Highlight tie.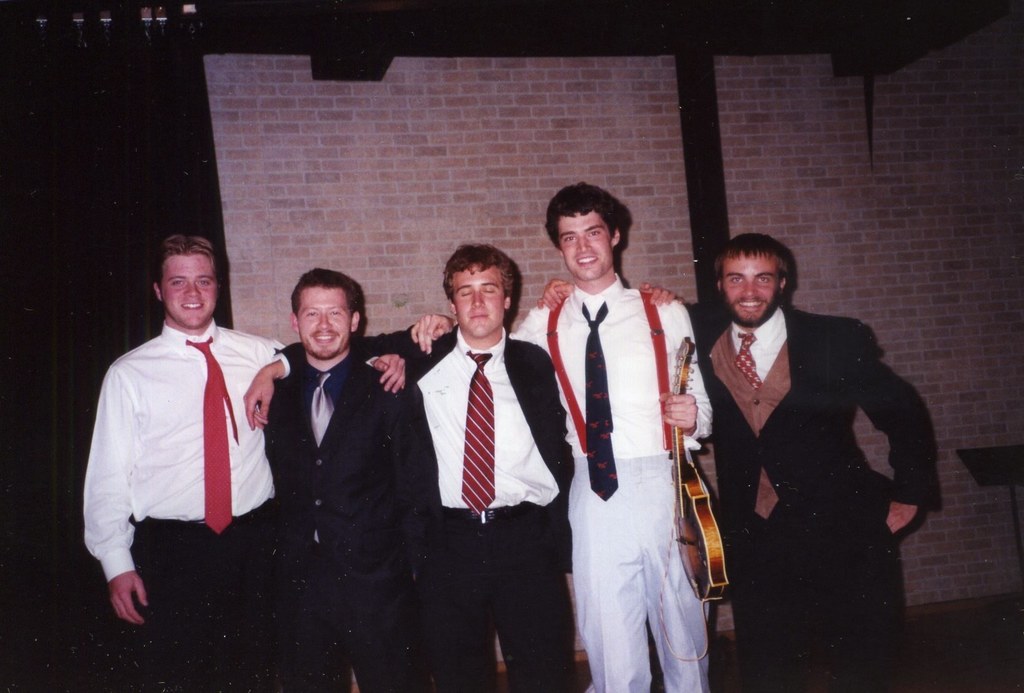
Highlighted region: x1=463, y1=350, x2=492, y2=512.
